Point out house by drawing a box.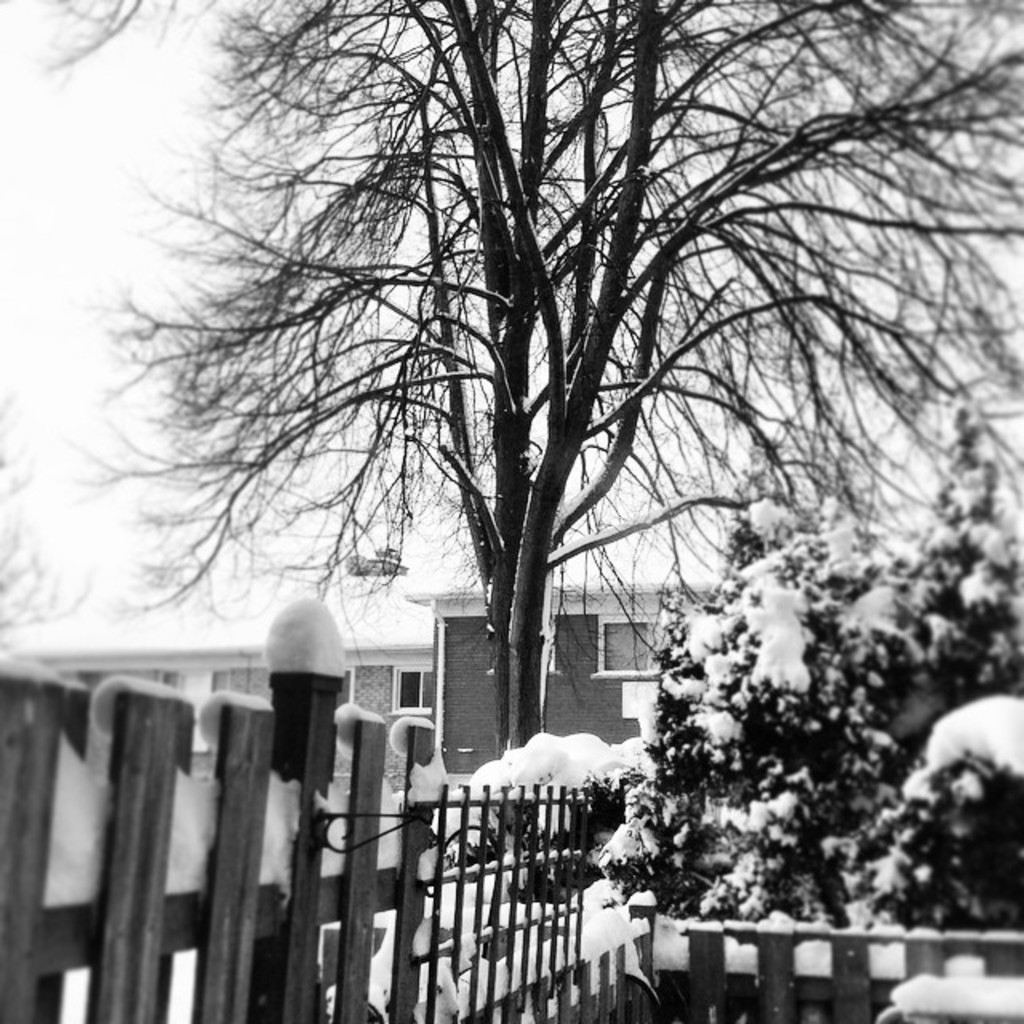
0 573 722 798.
